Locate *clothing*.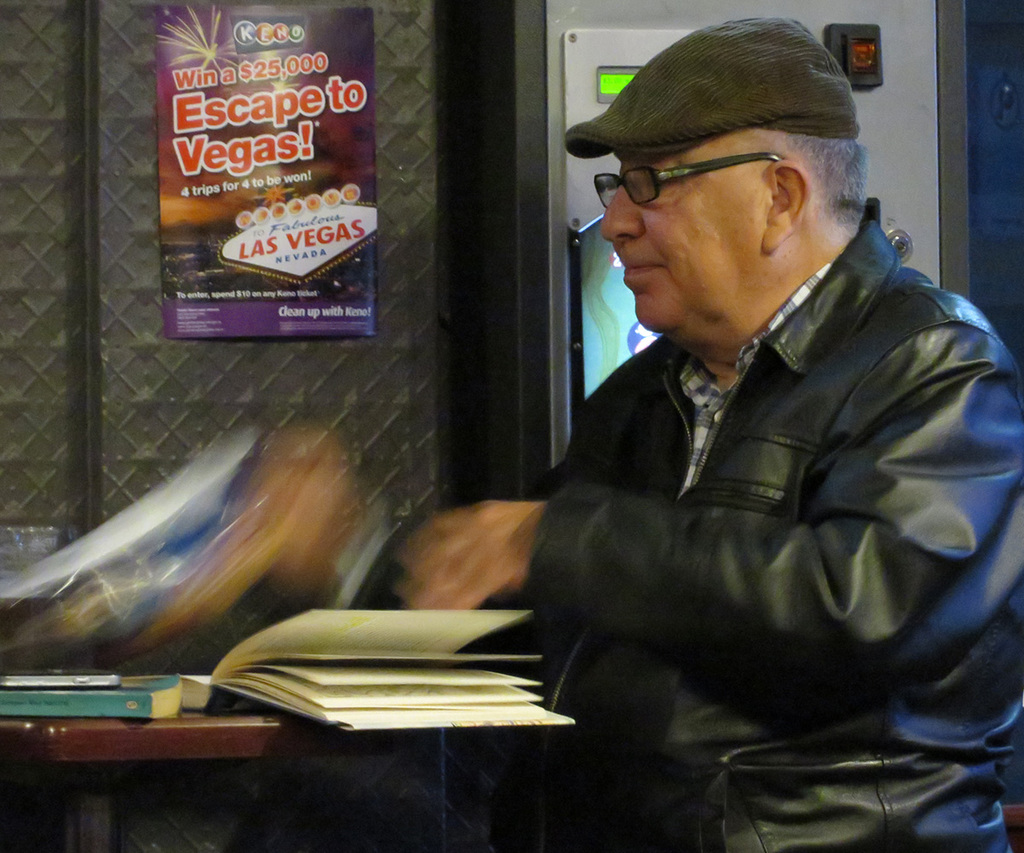
Bounding box: (left=492, top=157, right=1004, bottom=791).
